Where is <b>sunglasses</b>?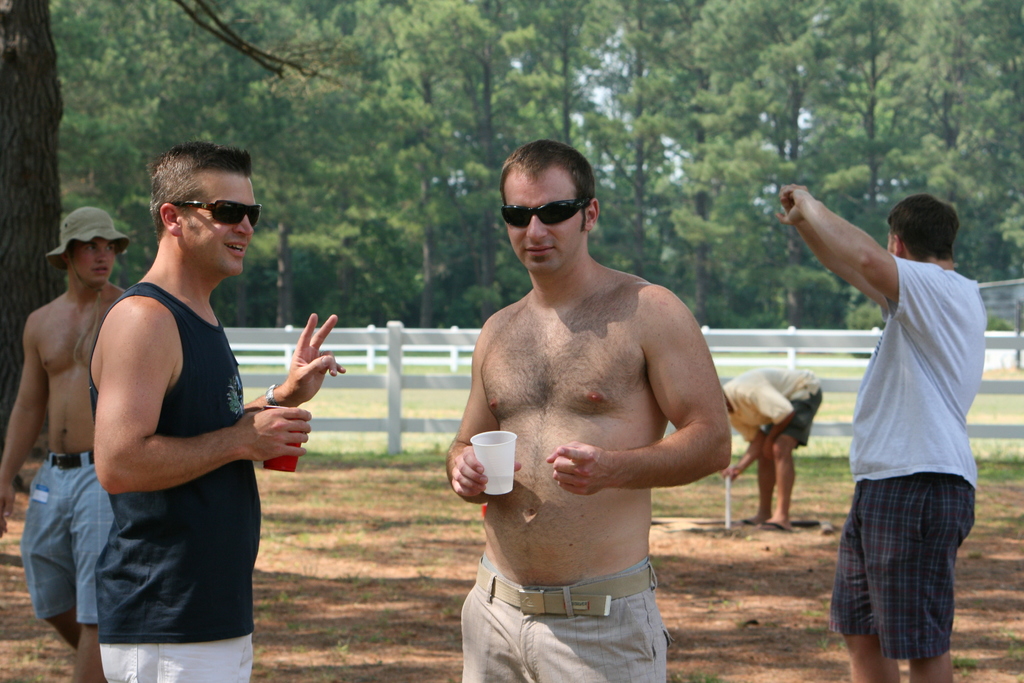
Rect(173, 202, 262, 228).
